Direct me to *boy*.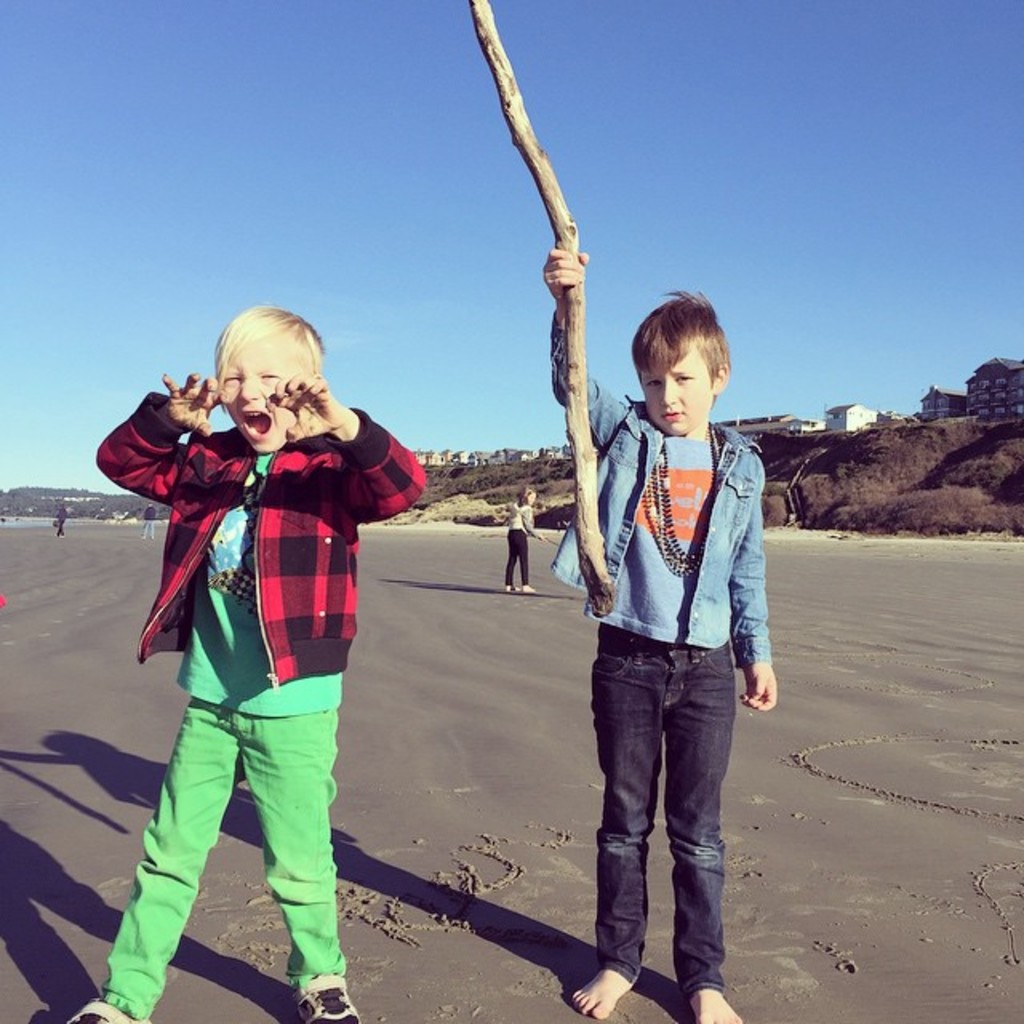
Direction: x1=54 y1=309 x2=427 y2=1022.
